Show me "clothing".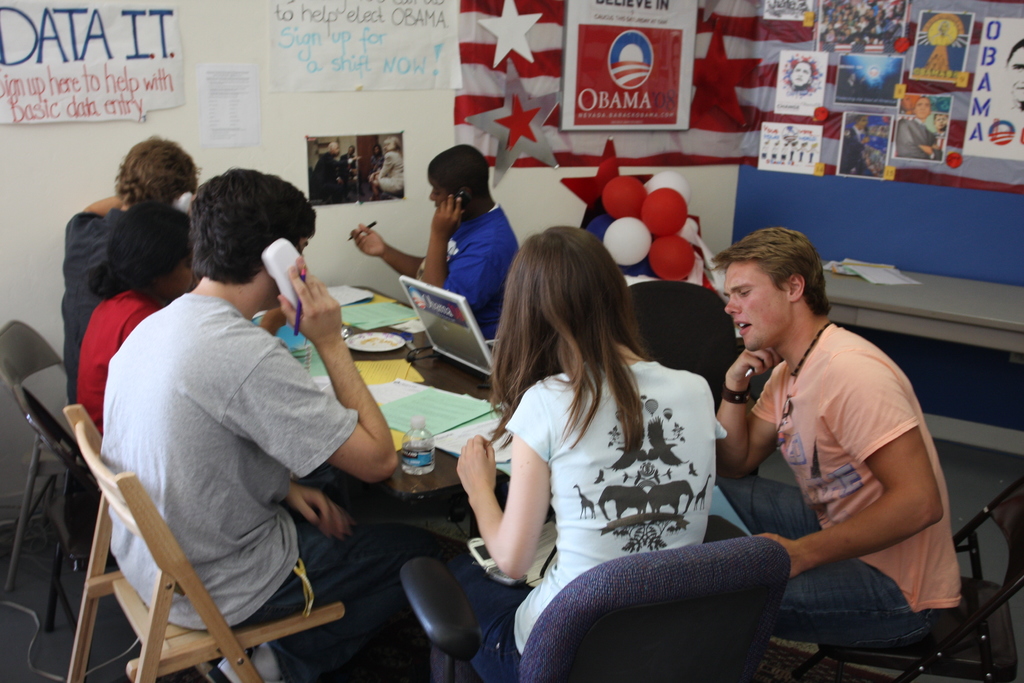
"clothing" is here: x1=447, y1=356, x2=730, y2=682.
